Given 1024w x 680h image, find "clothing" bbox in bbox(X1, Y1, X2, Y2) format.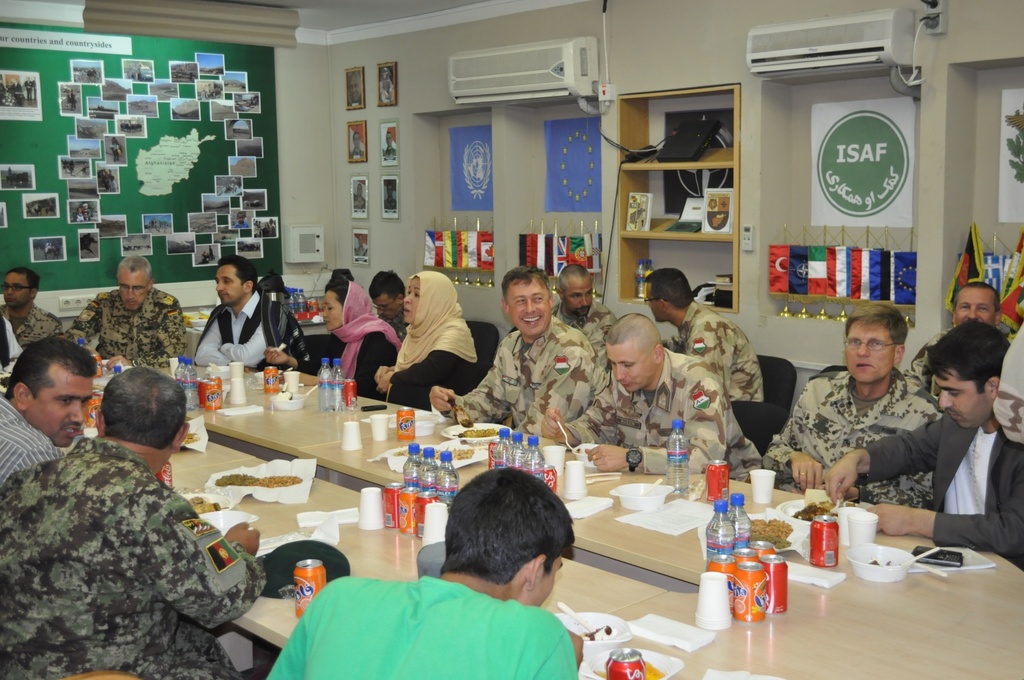
bbox(0, 273, 74, 360).
